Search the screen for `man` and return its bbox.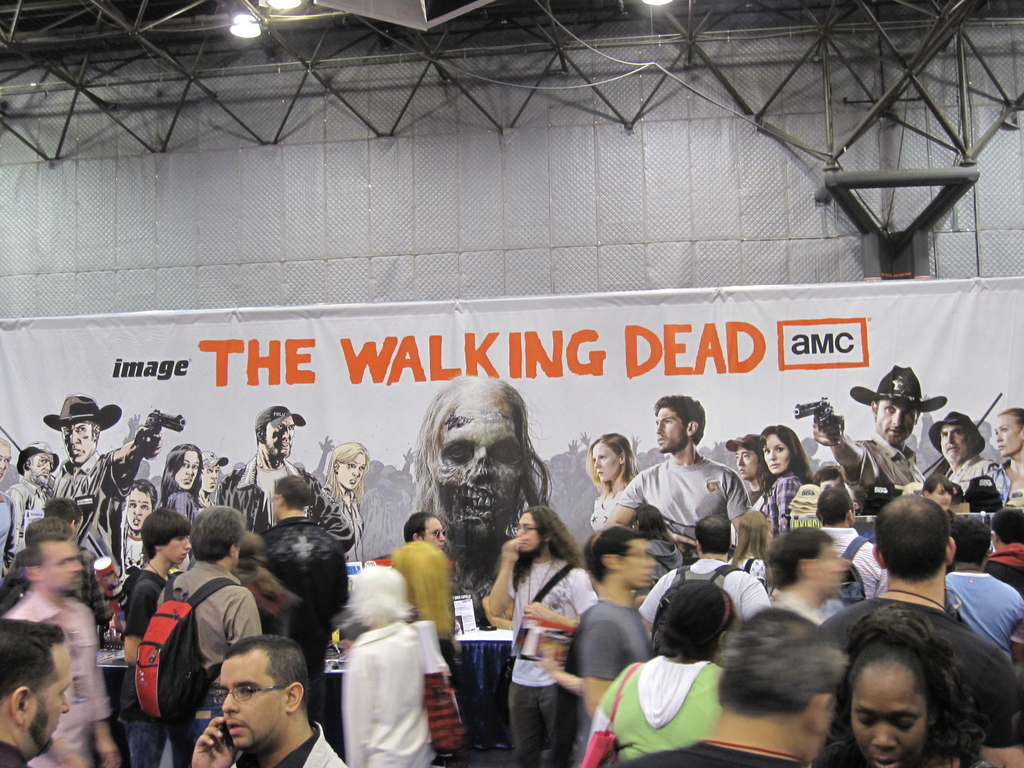
Found: (left=257, top=474, right=352, bottom=719).
